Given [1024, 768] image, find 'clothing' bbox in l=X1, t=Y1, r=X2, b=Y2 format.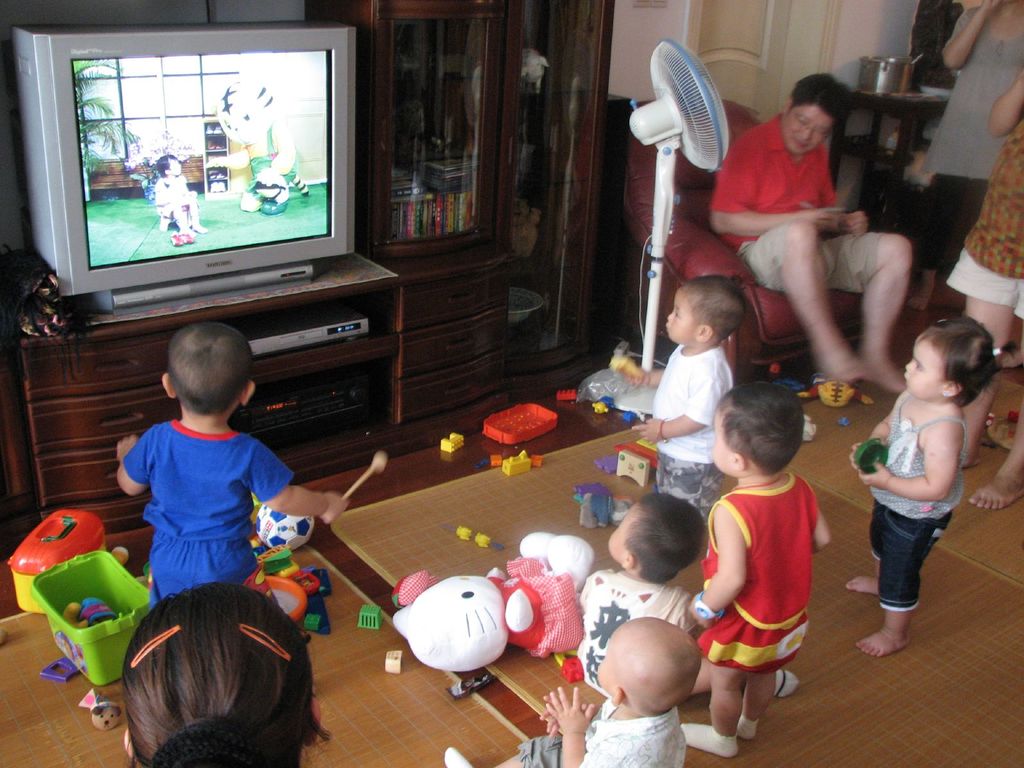
l=116, t=400, r=298, b=619.
